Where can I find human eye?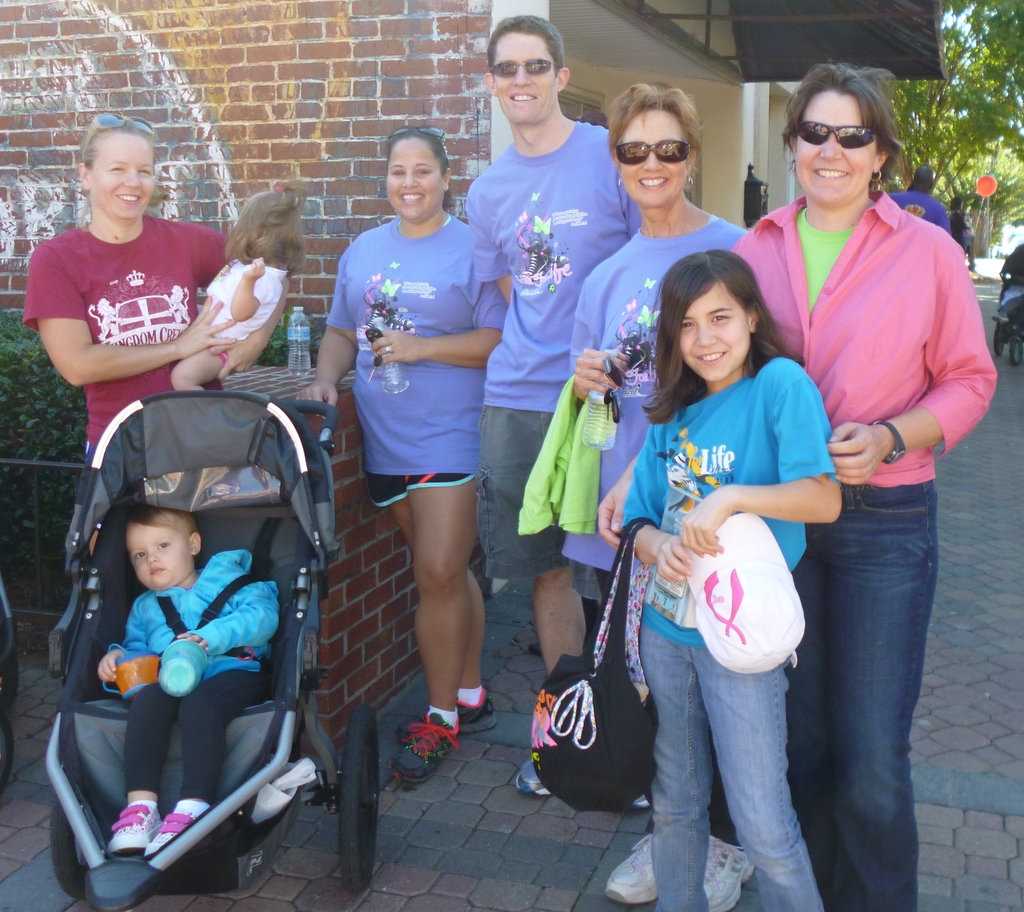
You can find it at x1=682 y1=318 x2=696 y2=332.
